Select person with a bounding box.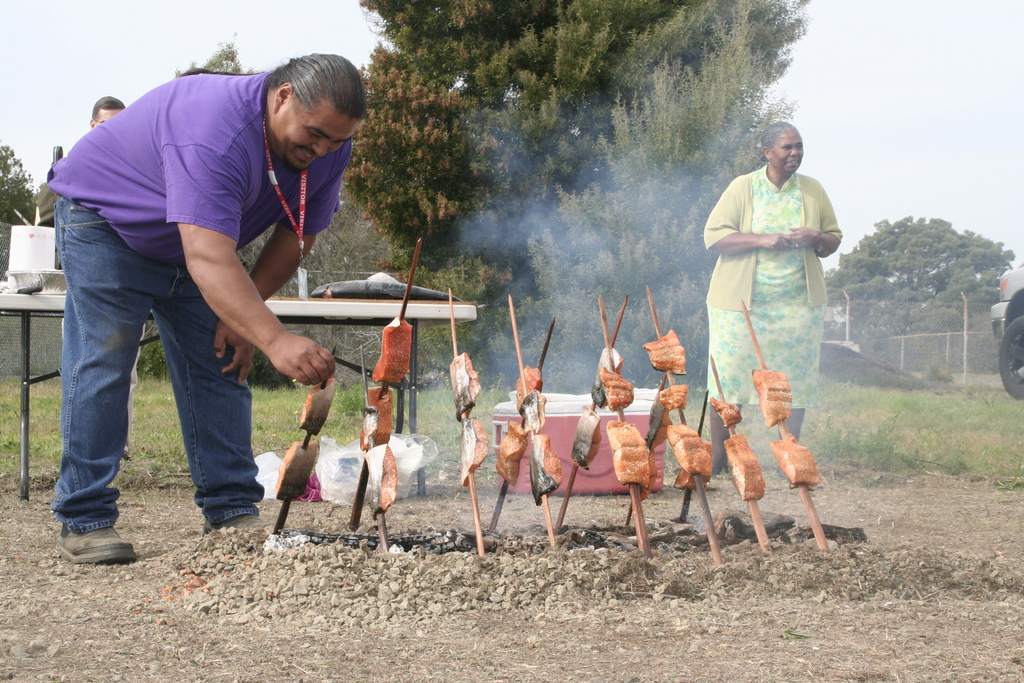
bbox(44, 50, 368, 562).
